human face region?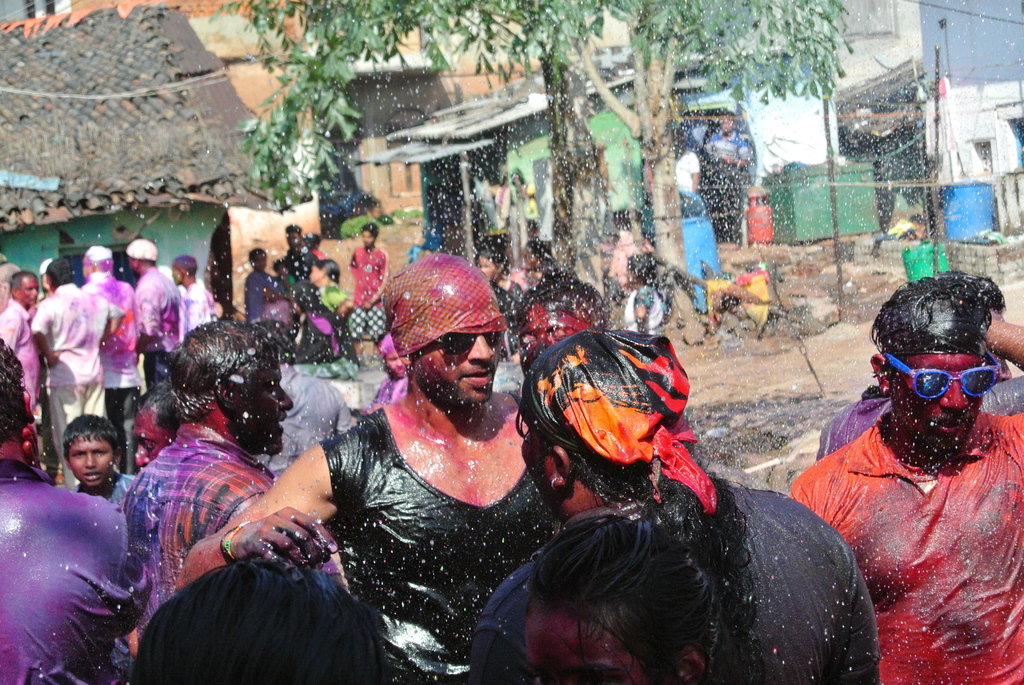
rect(240, 362, 294, 454)
